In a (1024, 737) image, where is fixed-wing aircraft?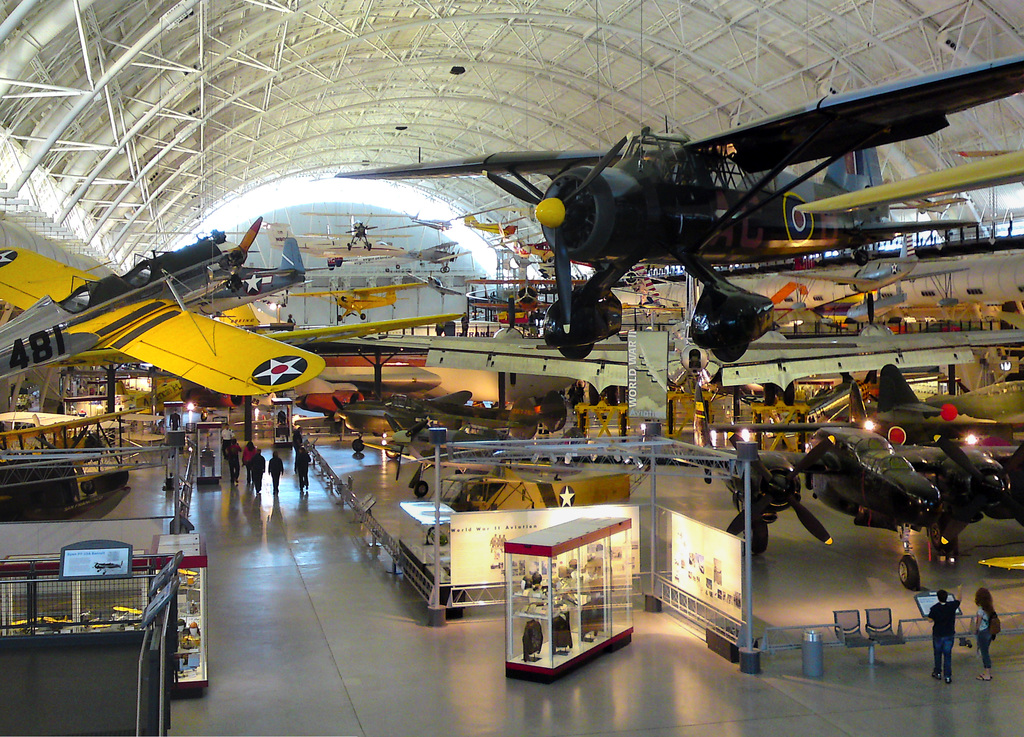
[left=0, top=212, right=330, bottom=398].
